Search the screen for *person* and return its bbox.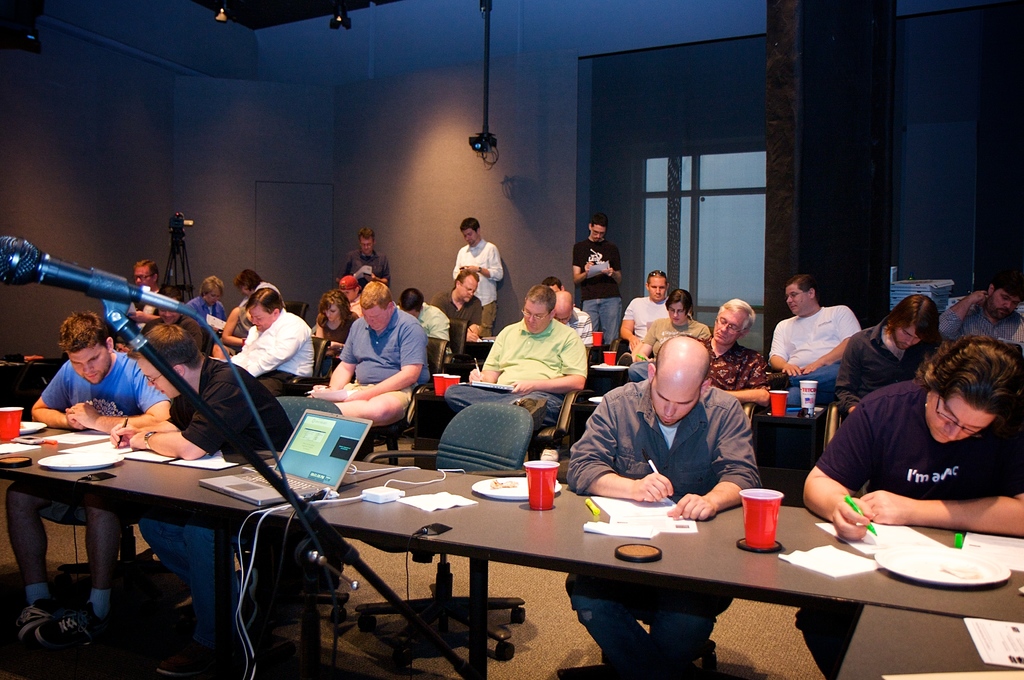
Found: region(450, 215, 504, 334).
